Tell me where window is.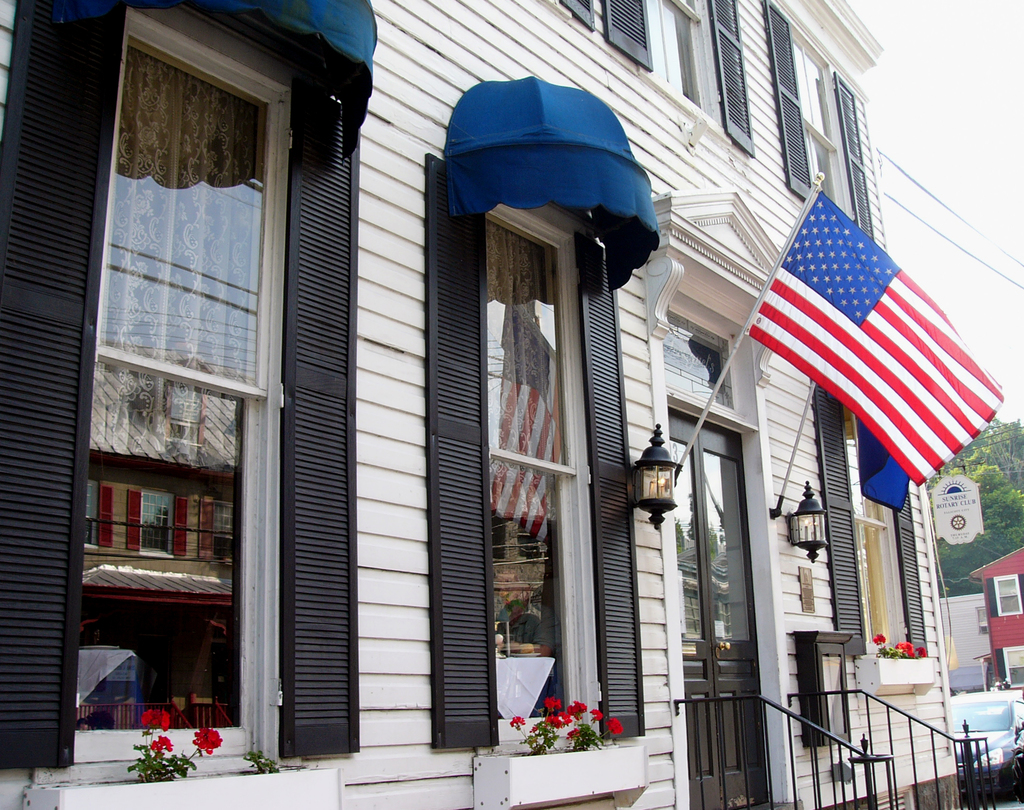
window is at l=764, t=0, r=876, b=240.
